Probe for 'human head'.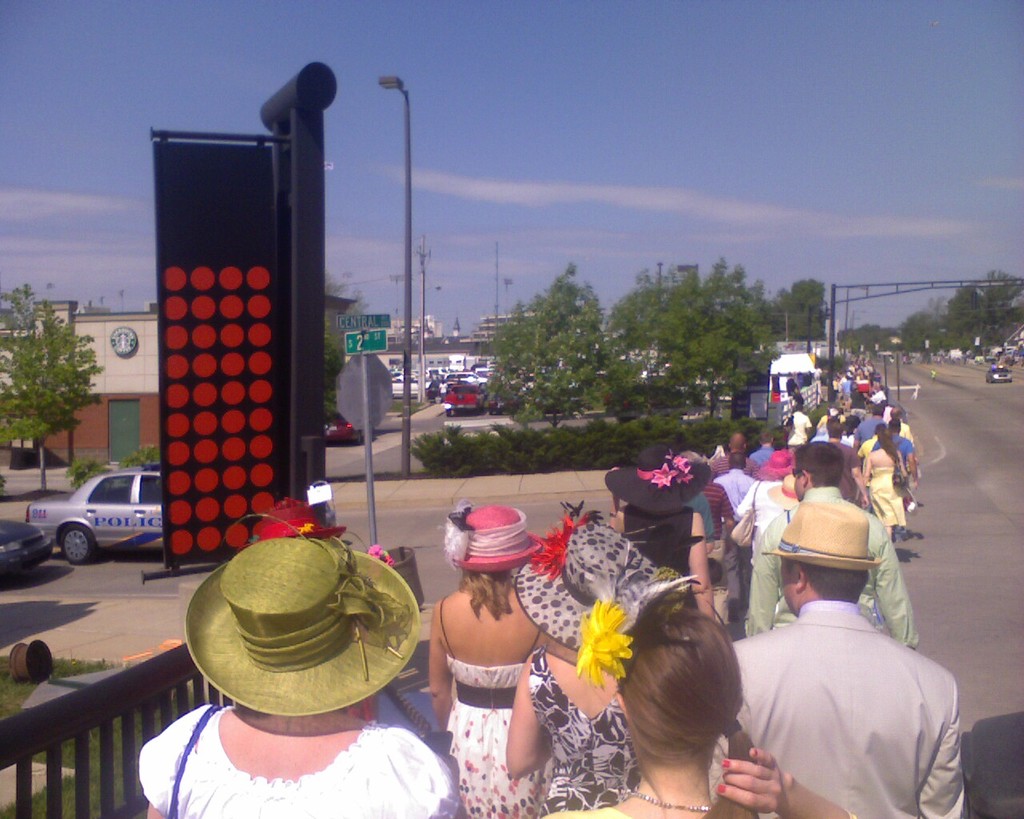
Probe result: left=619, top=615, right=762, bottom=789.
